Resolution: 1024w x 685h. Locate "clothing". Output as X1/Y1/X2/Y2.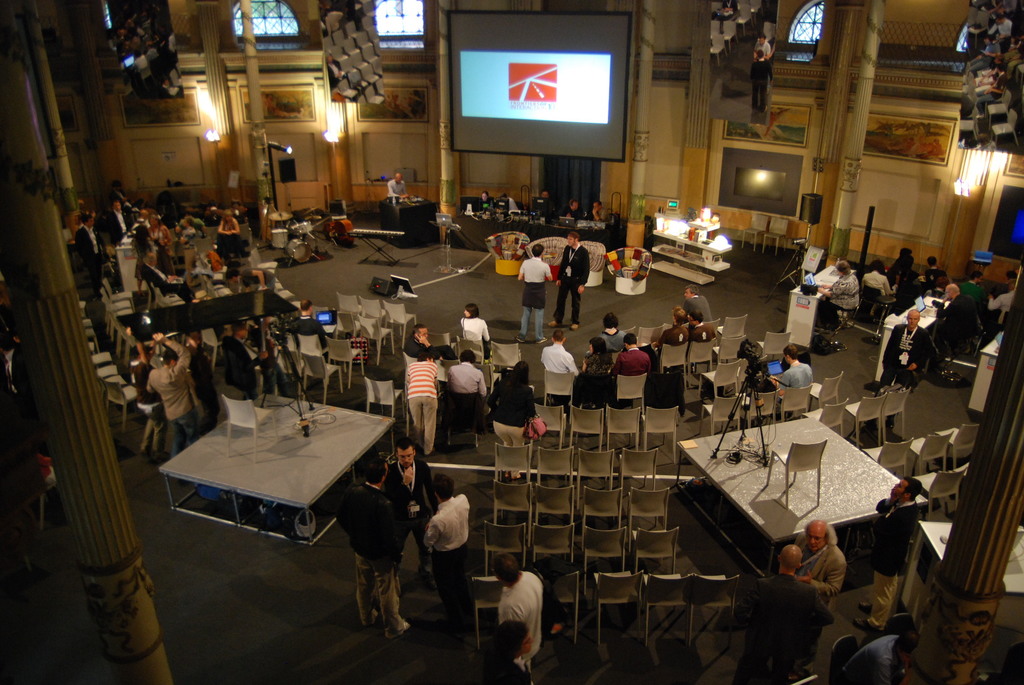
612/344/652/377.
